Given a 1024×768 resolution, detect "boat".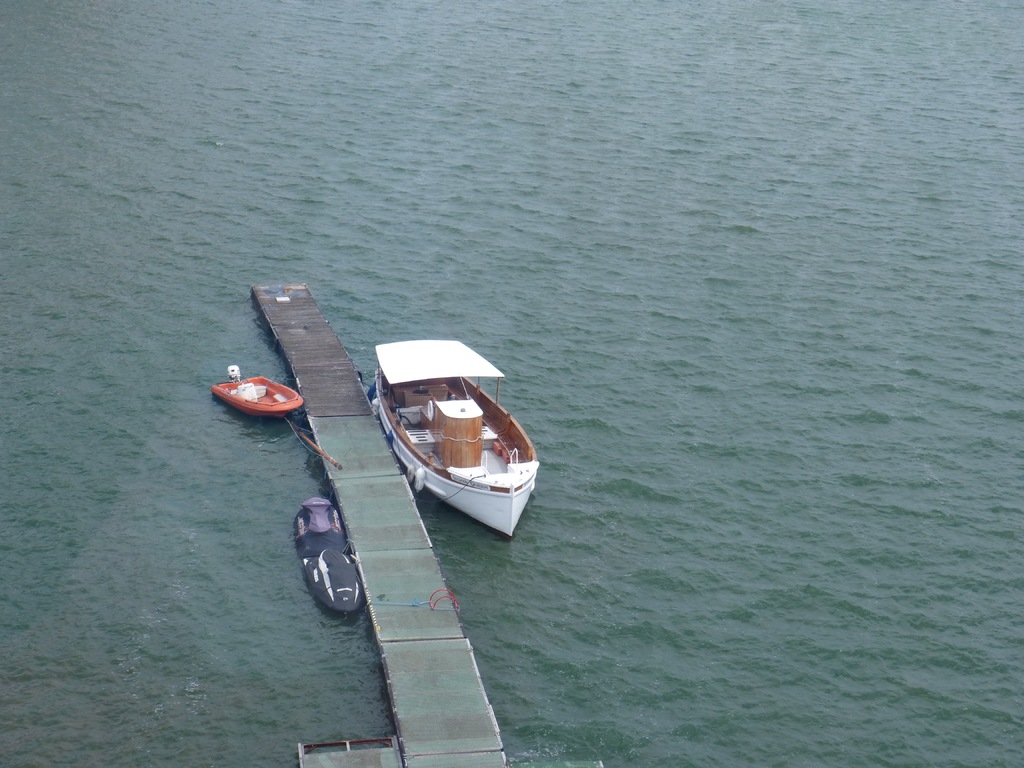
{"x1": 212, "y1": 364, "x2": 303, "y2": 414}.
